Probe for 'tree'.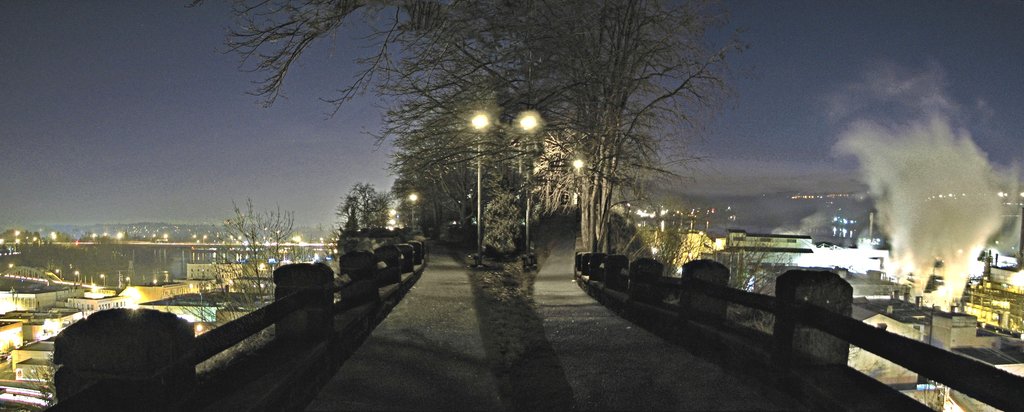
Probe result: (left=661, top=227, right=789, bottom=329).
